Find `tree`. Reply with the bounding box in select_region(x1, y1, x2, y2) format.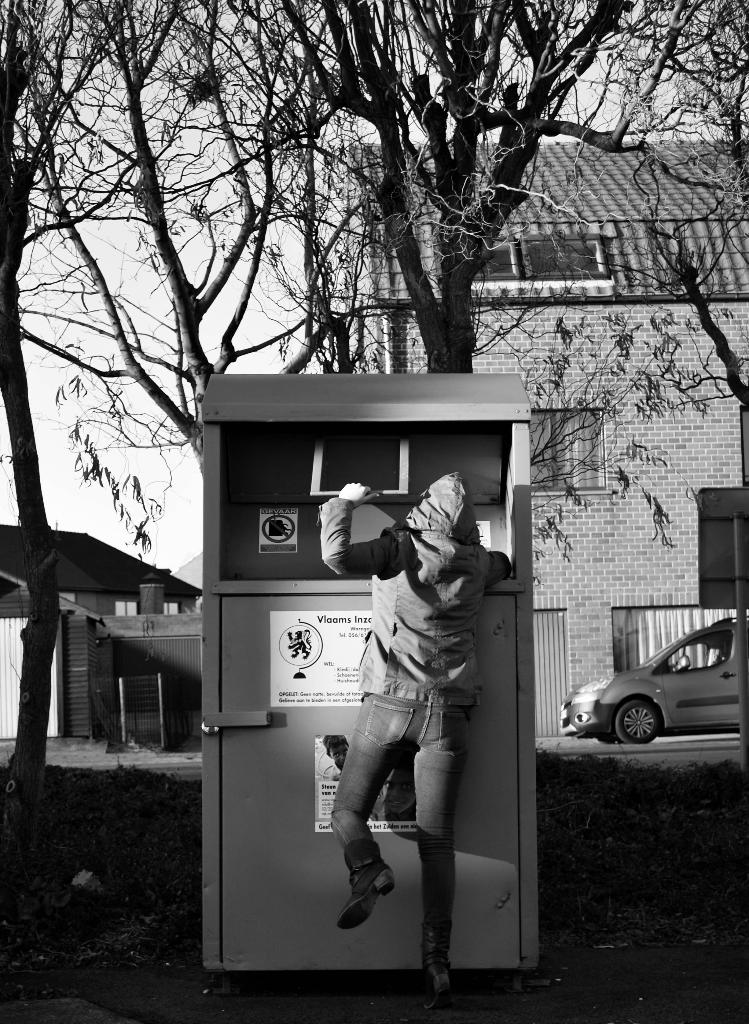
select_region(0, 0, 321, 836).
